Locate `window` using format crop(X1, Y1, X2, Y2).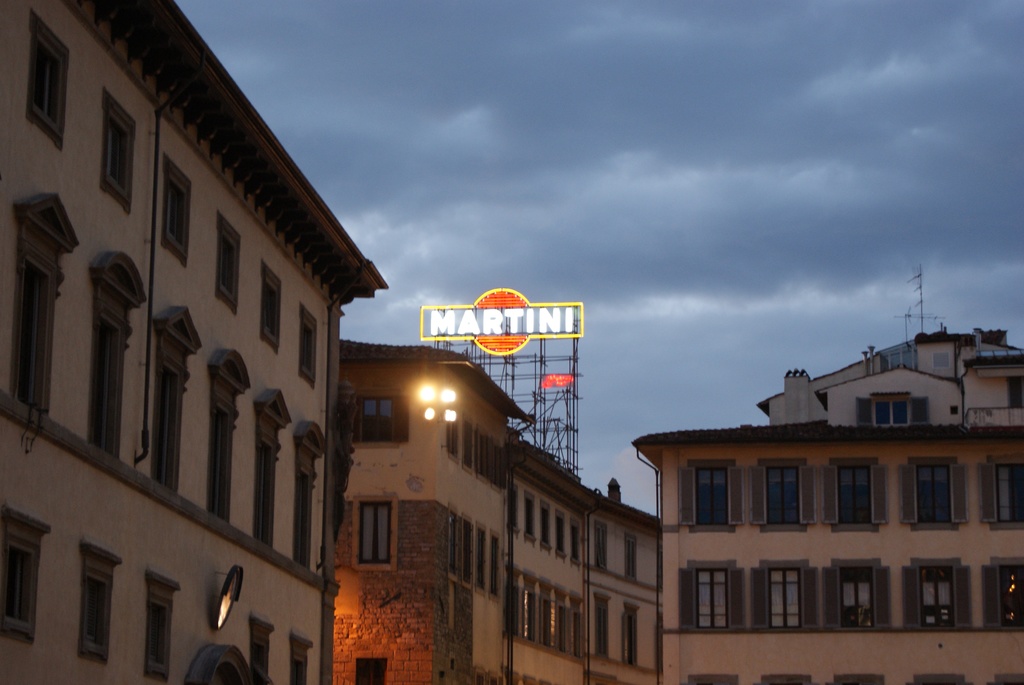
crop(976, 452, 1023, 531).
